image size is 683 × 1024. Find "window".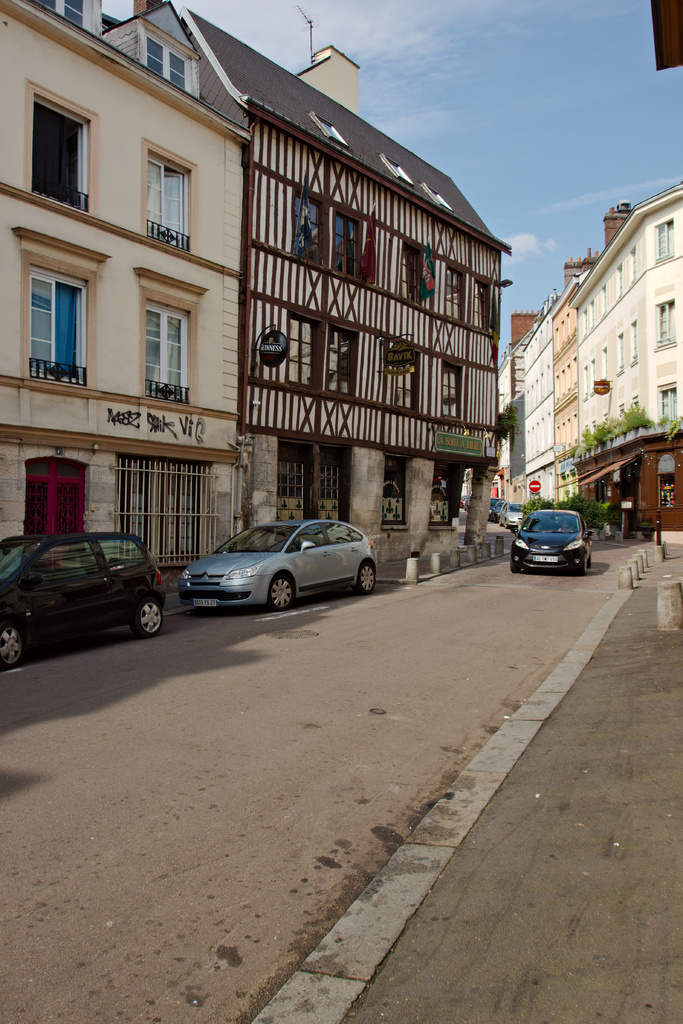
[left=615, top=260, right=621, bottom=296].
